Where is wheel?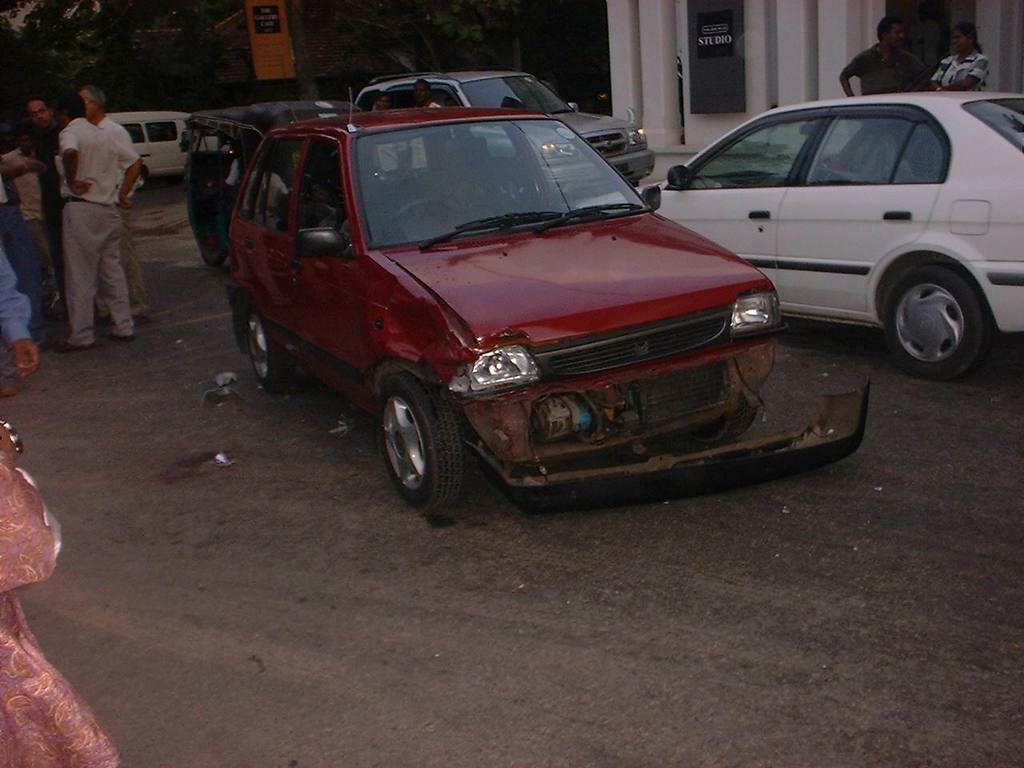
134 173 144 189.
